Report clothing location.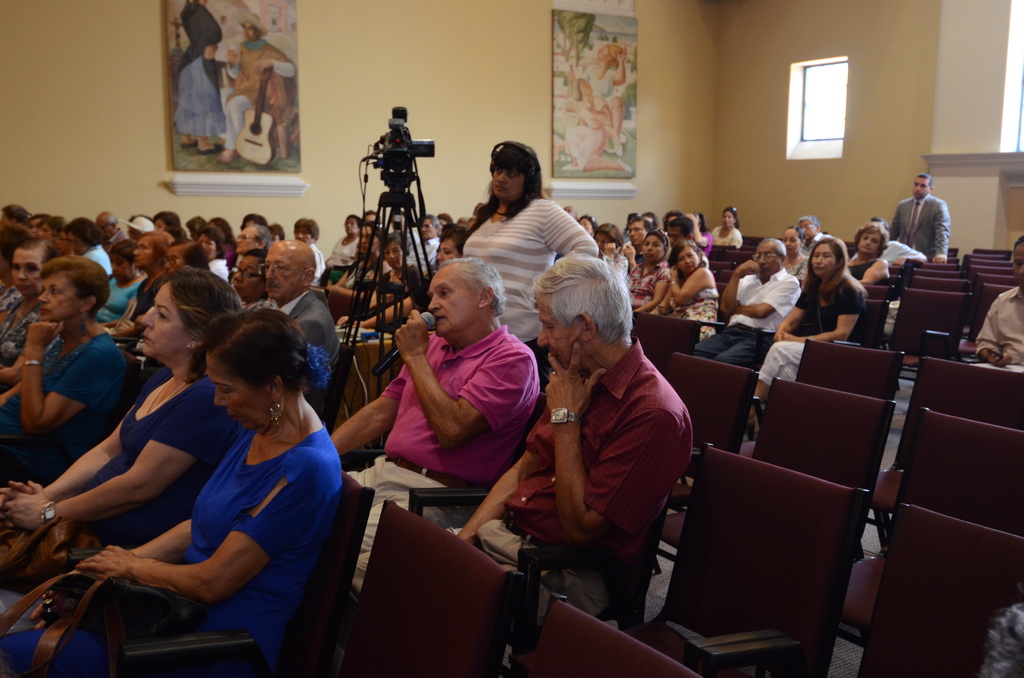
Report: (left=892, top=196, right=951, bottom=260).
